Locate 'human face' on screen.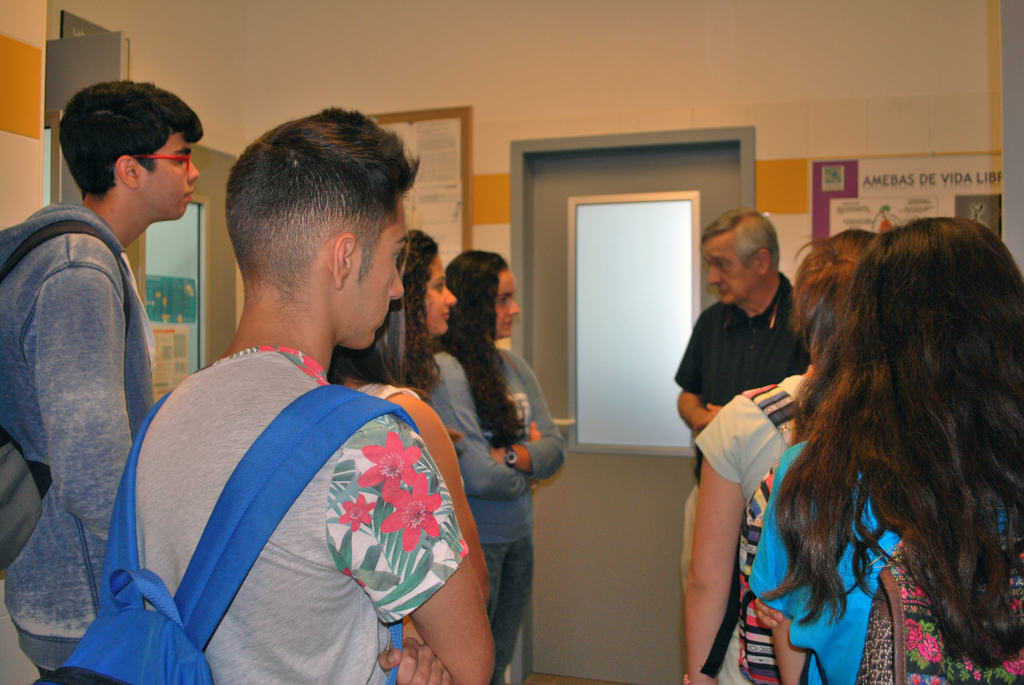
On screen at bbox=[420, 251, 449, 335].
